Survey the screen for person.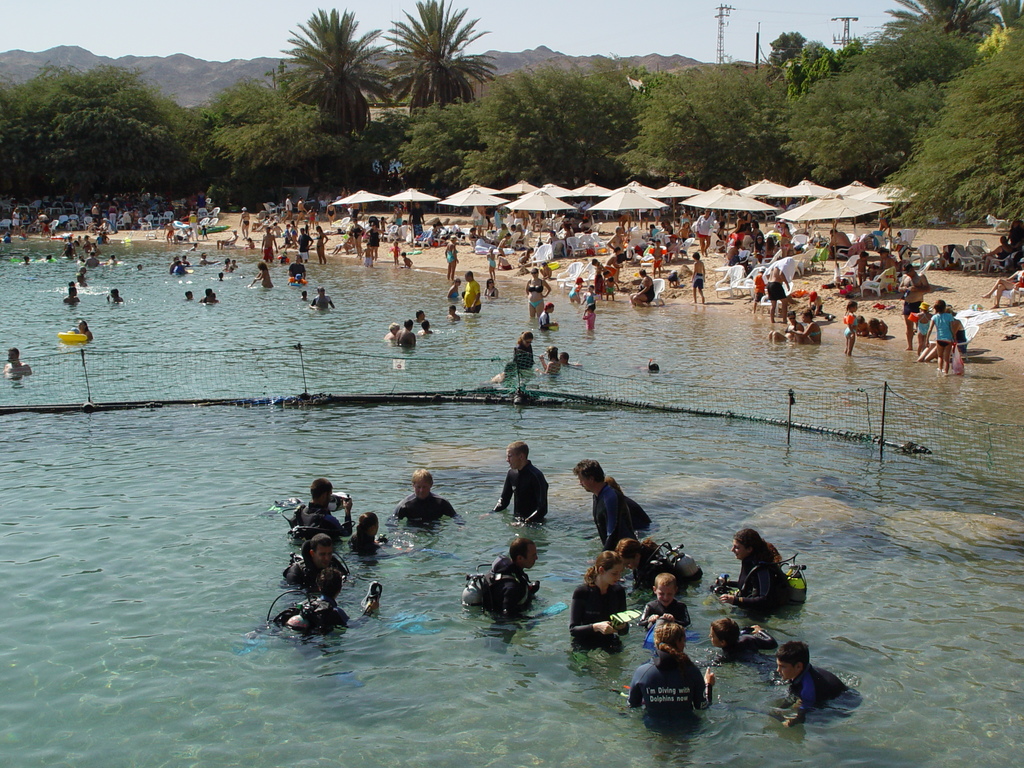
Survey found: (x1=830, y1=230, x2=845, y2=254).
